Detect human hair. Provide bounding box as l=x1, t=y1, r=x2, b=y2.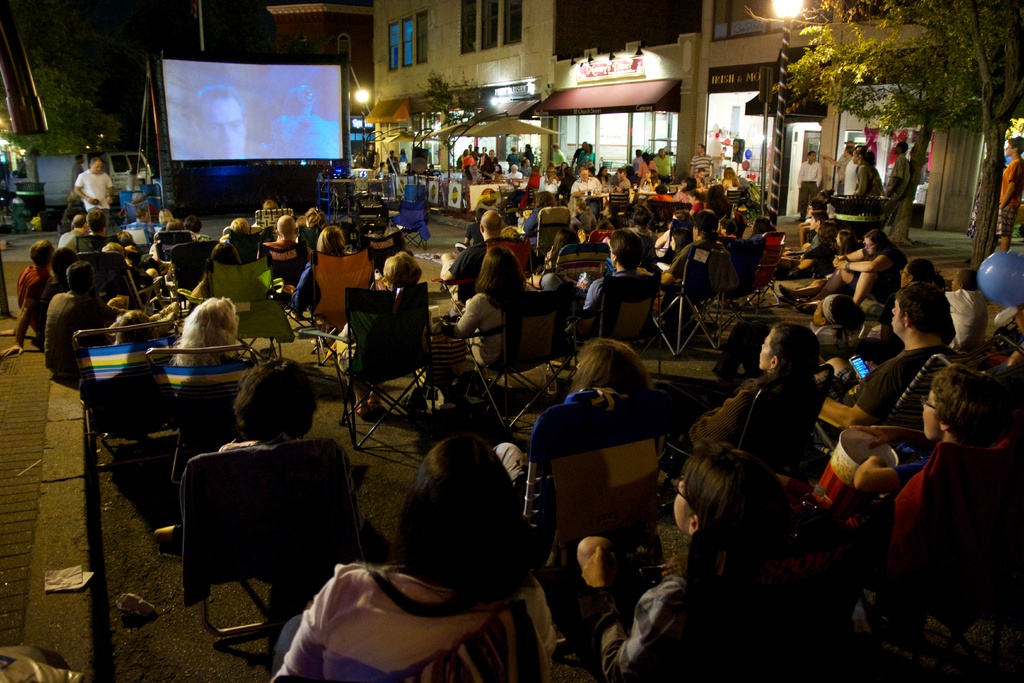
l=391, t=434, r=540, b=614.
